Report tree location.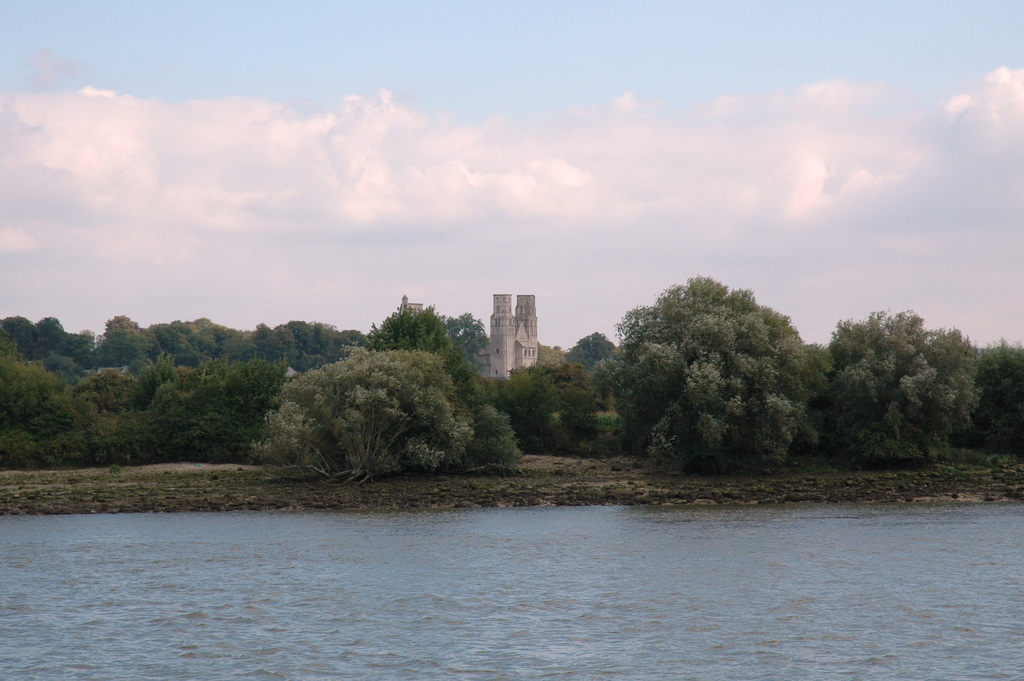
Report: l=1, t=340, r=60, b=462.
